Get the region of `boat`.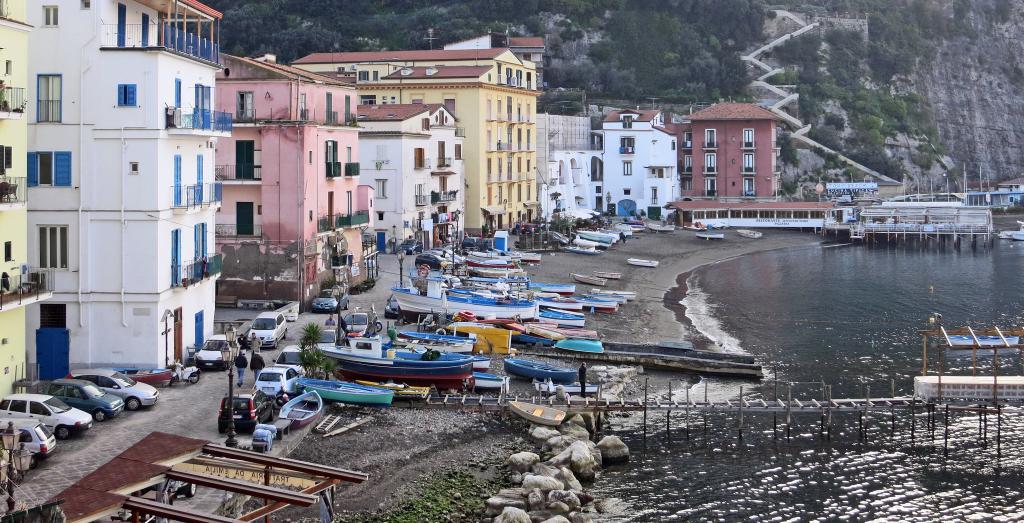
box=[938, 334, 1018, 360].
